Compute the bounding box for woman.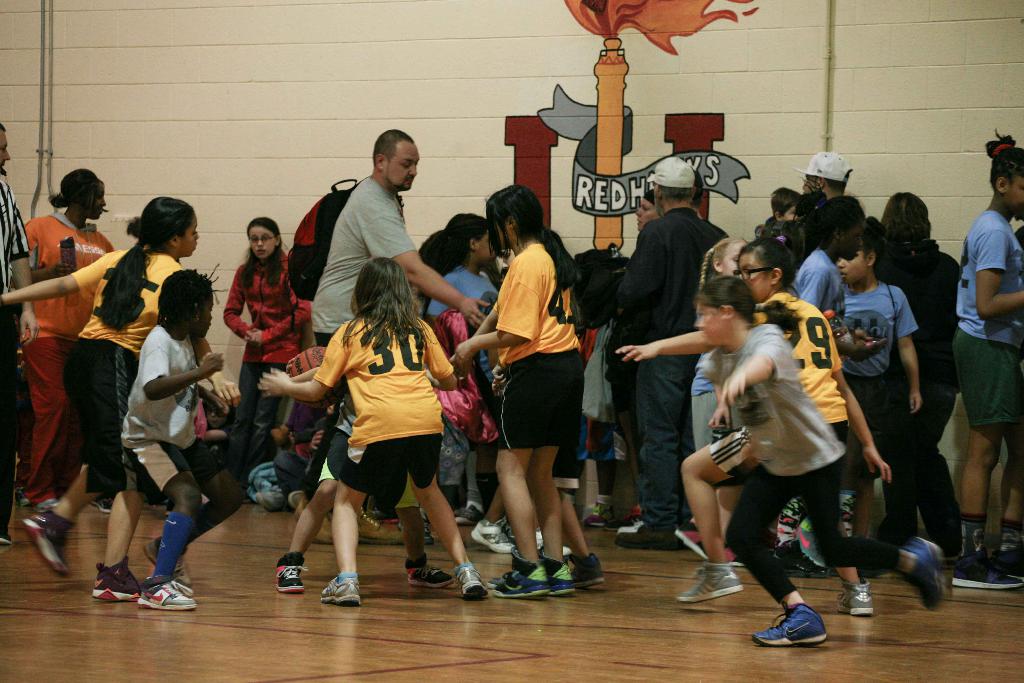
crop(215, 216, 314, 476).
